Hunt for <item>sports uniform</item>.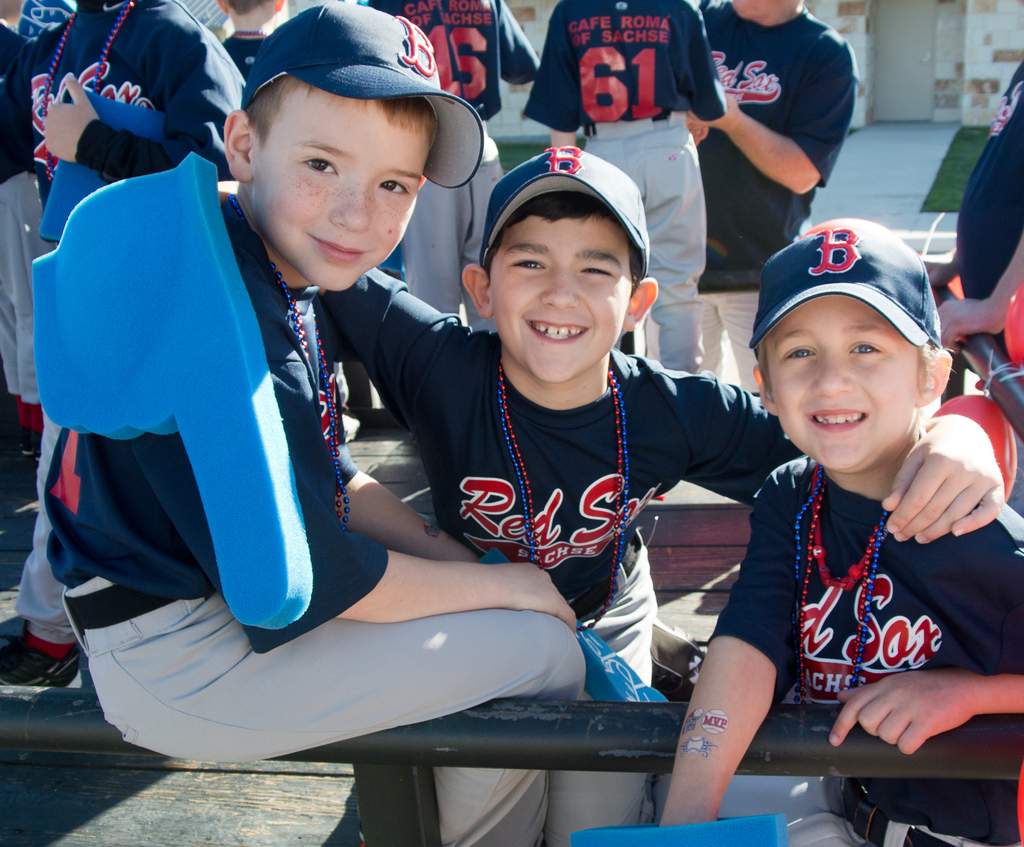
Hunted down at {"left": 525, "top": 0, "right": 723, "bottom": 144}.
